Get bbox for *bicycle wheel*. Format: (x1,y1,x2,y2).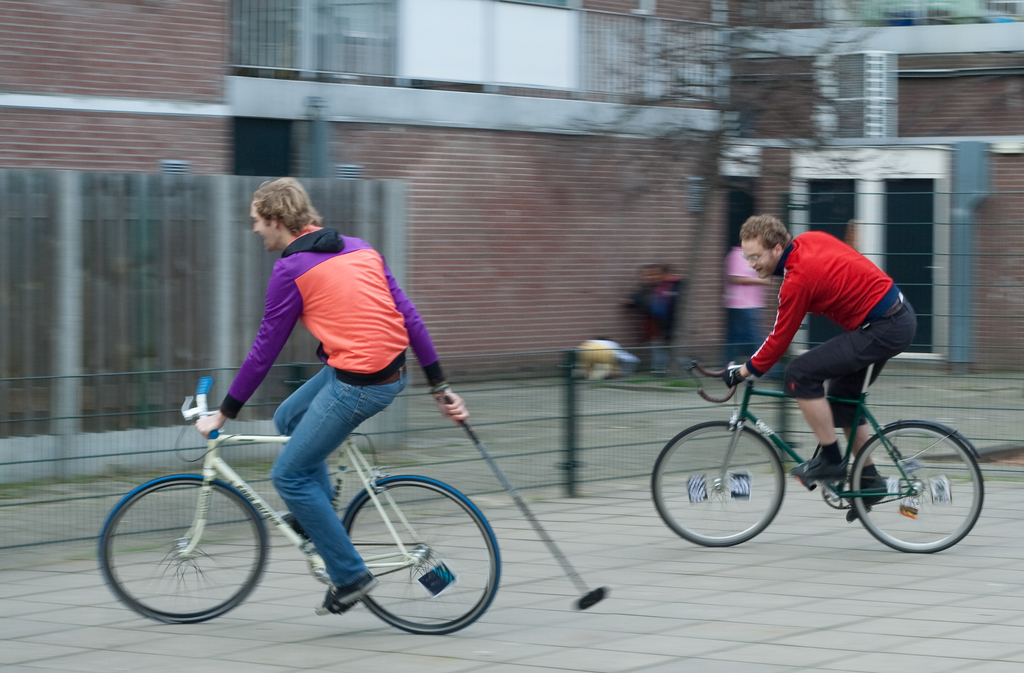
(645,421,781,549).
